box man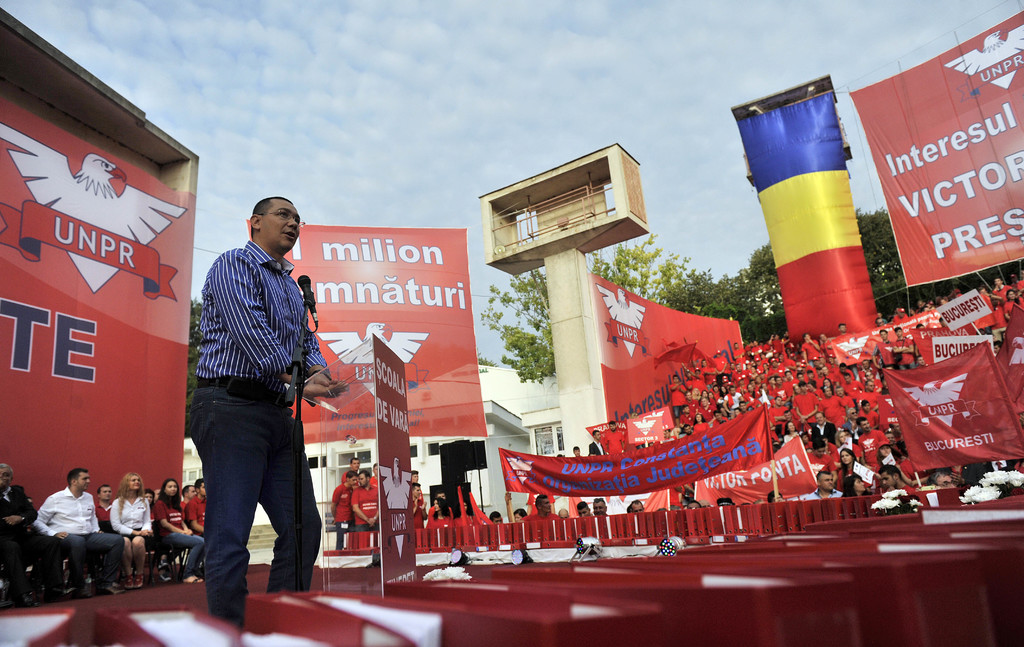
x1=0 y1=464 x2=64 y2=612
